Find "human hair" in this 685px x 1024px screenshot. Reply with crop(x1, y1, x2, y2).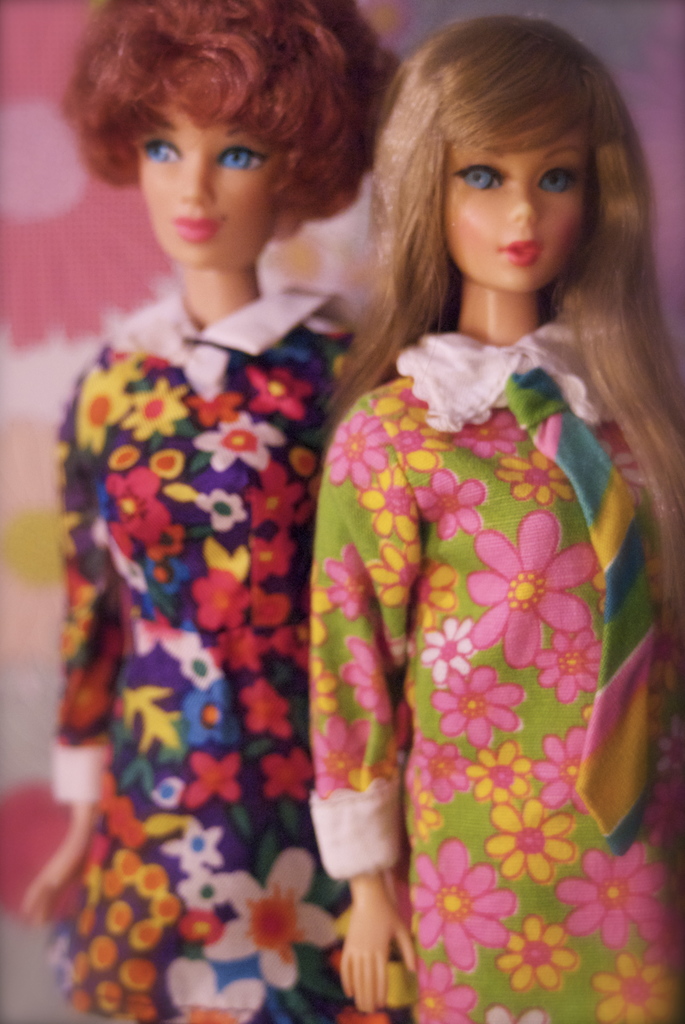
crop(324, 12, 677, 625).
